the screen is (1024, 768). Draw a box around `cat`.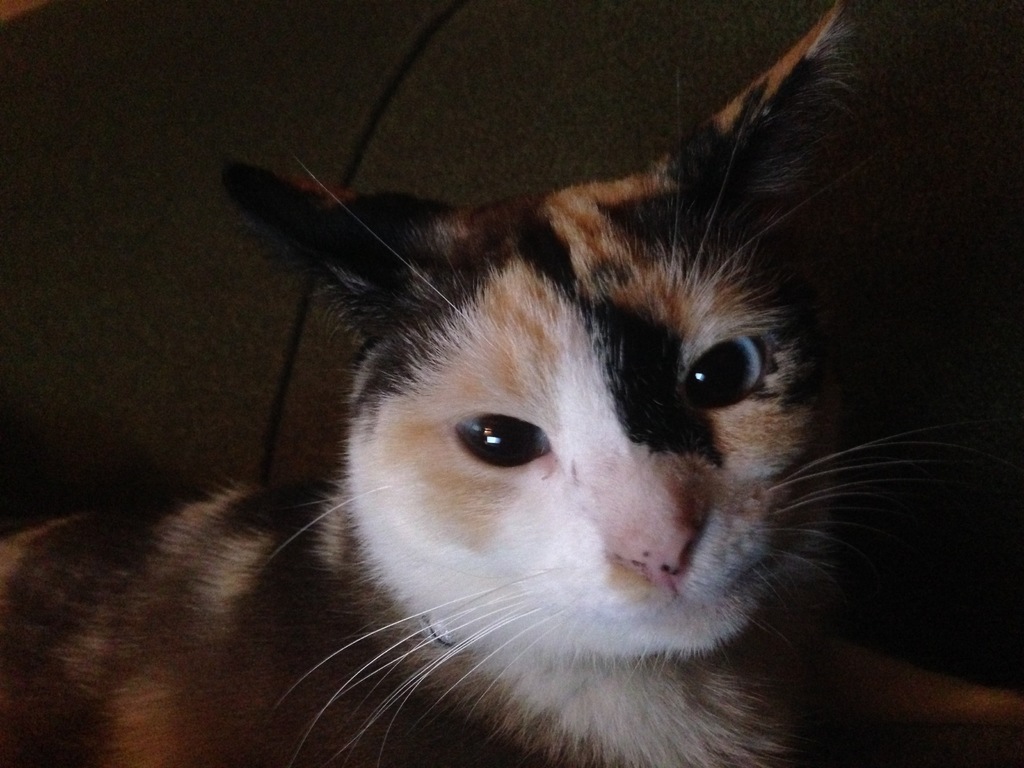
0/0/1023/767.
